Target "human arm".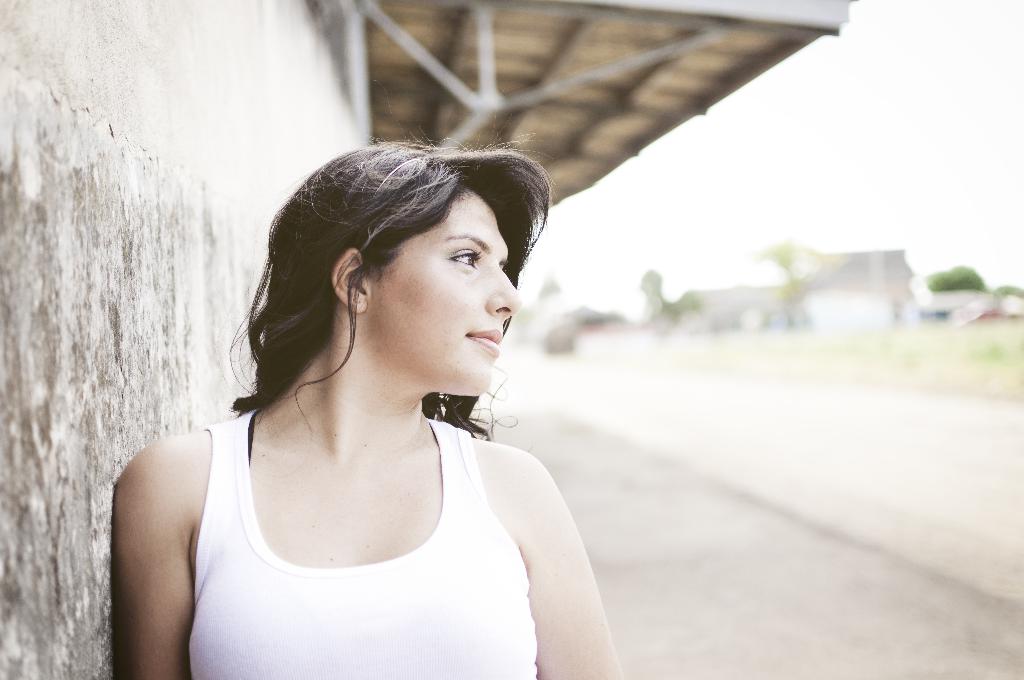
Target region: (x1=114, y1=433, x2=191, y2=679).
